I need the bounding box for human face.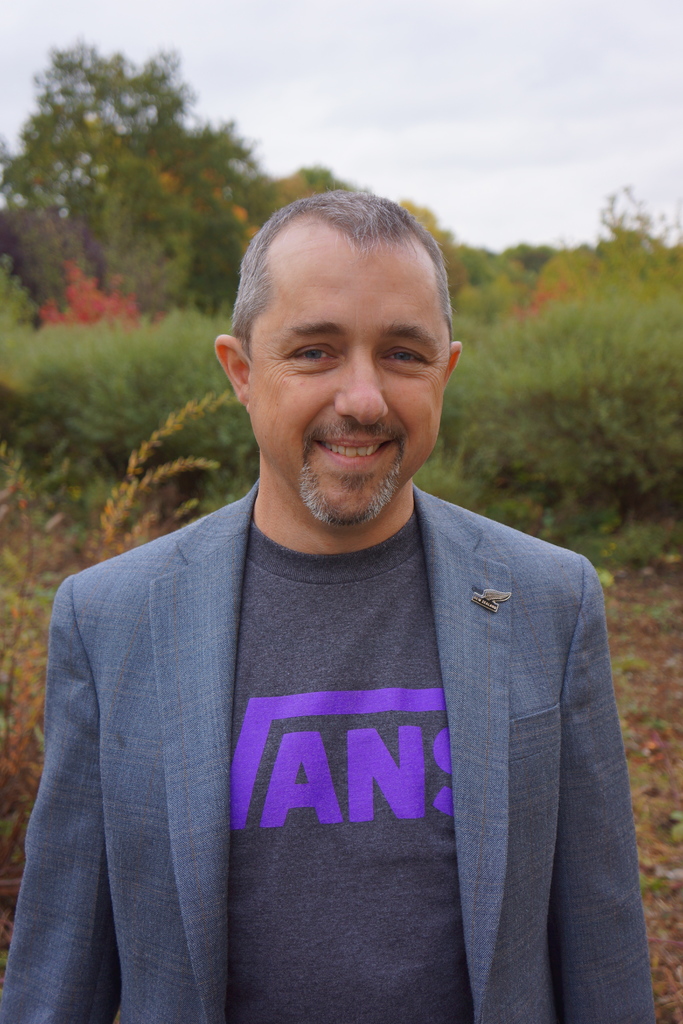
Here it is: region(239, 249, 449, 525).
